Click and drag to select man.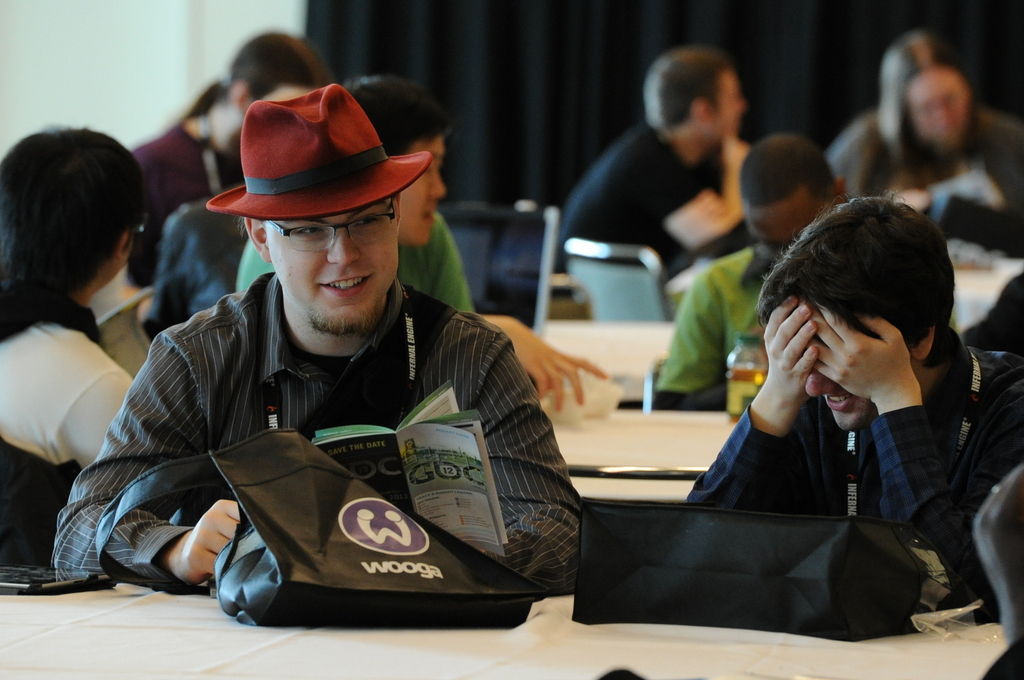
Selection: Rect(654, 133, 852, 403).
